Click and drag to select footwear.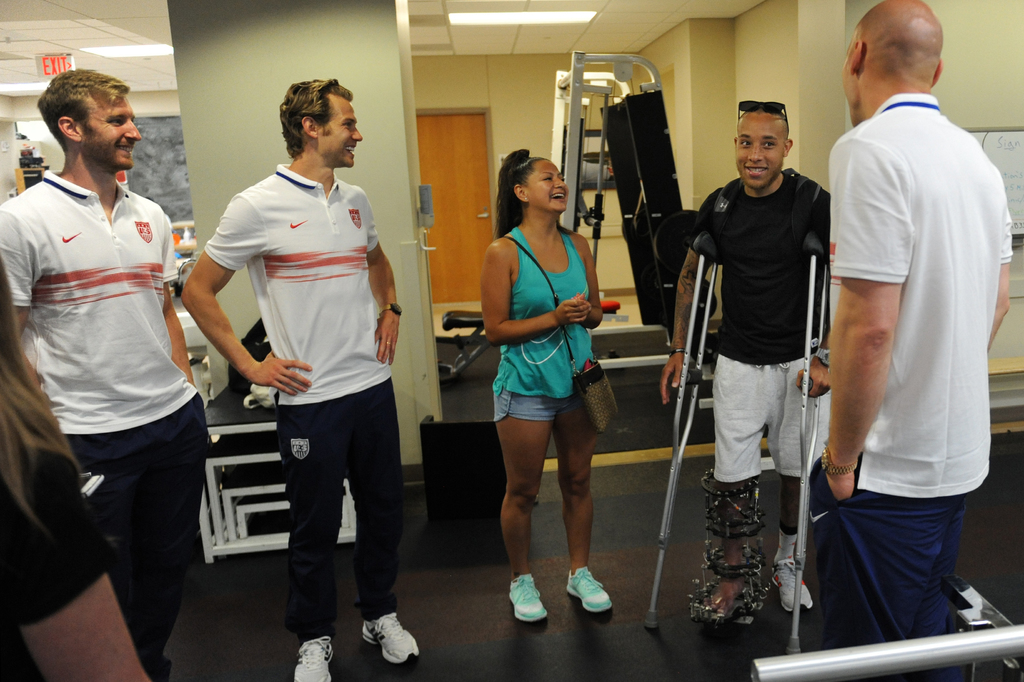
Selection: box=[567, 567, 611, 610].
